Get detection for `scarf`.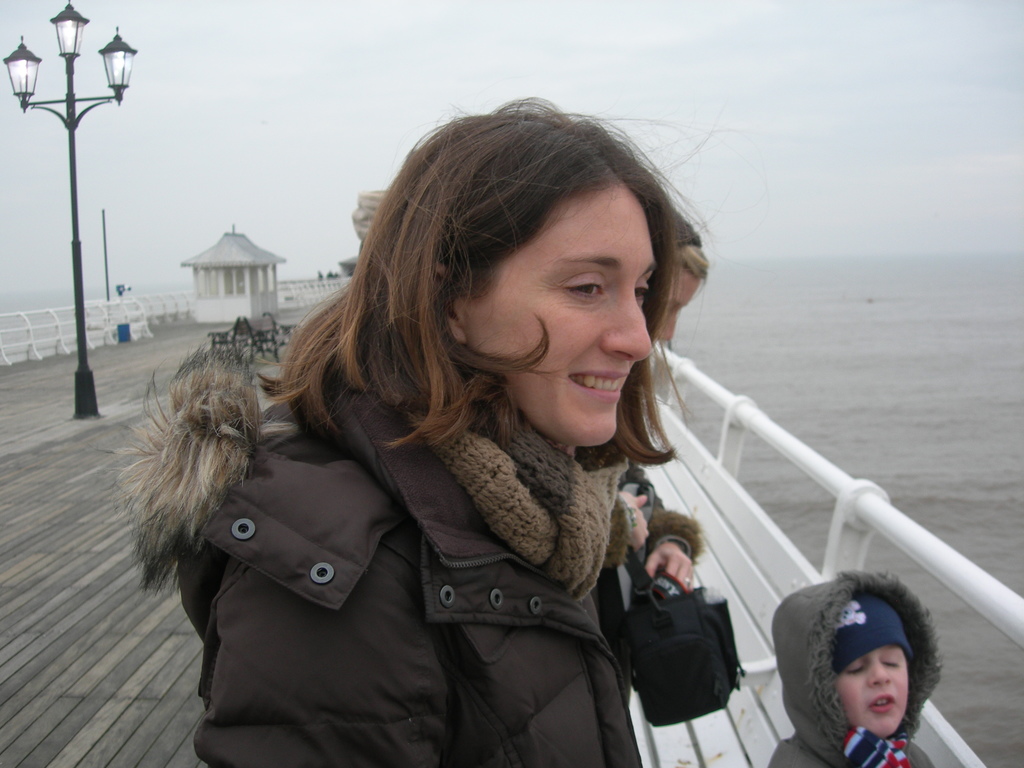
Detection: [427, 397, 645, 596].
